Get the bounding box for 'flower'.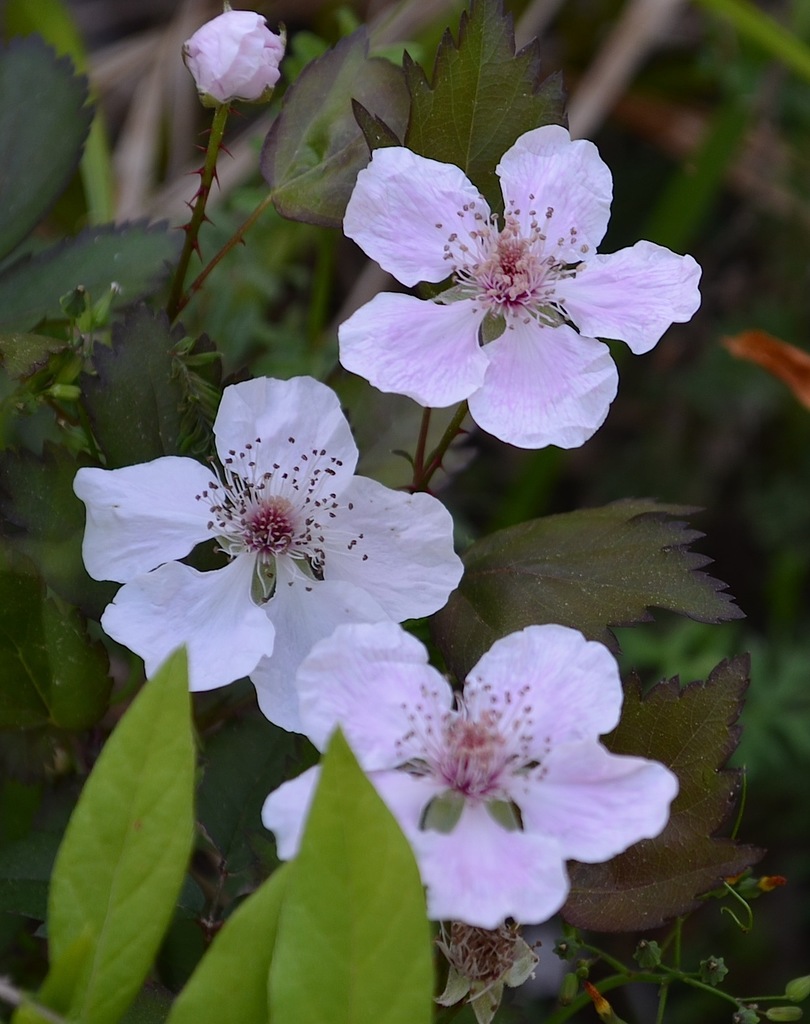
[x1=338, y1=113, x2=697, y2=456].
